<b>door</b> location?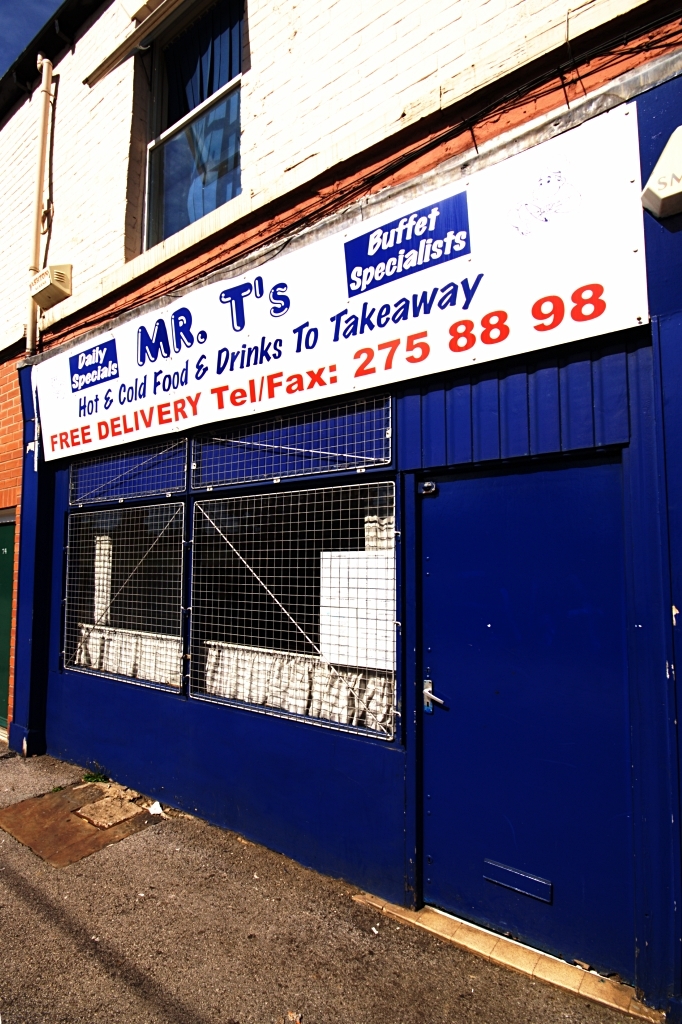
(x1=405, y1=469, x2=633, y2=944)
